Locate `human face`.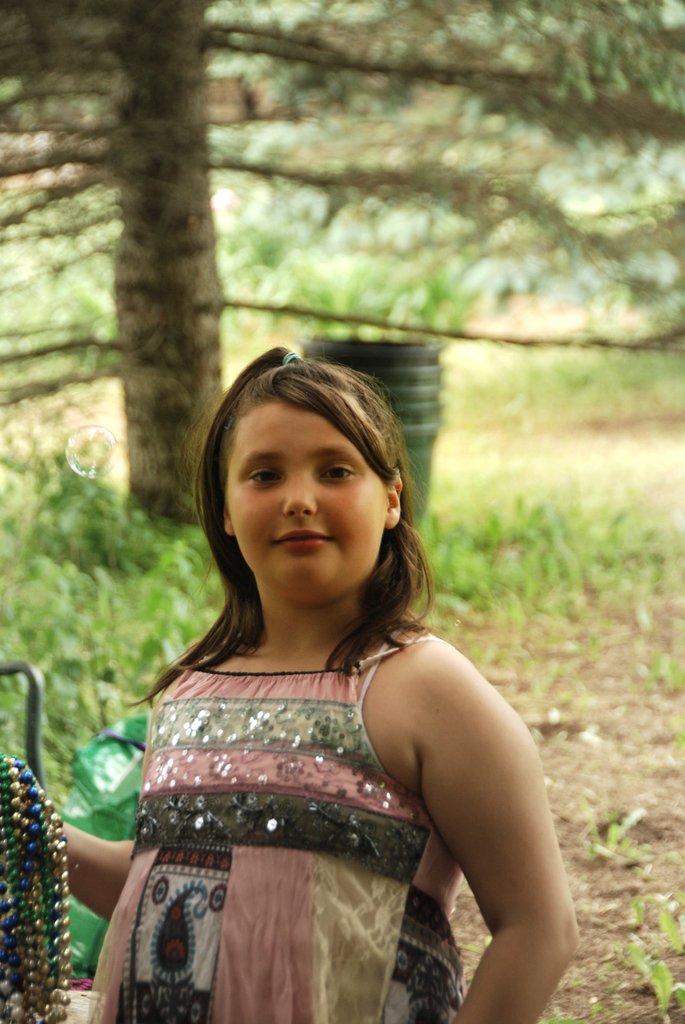
Bounding box: locate(226, 408, 391, 602).
